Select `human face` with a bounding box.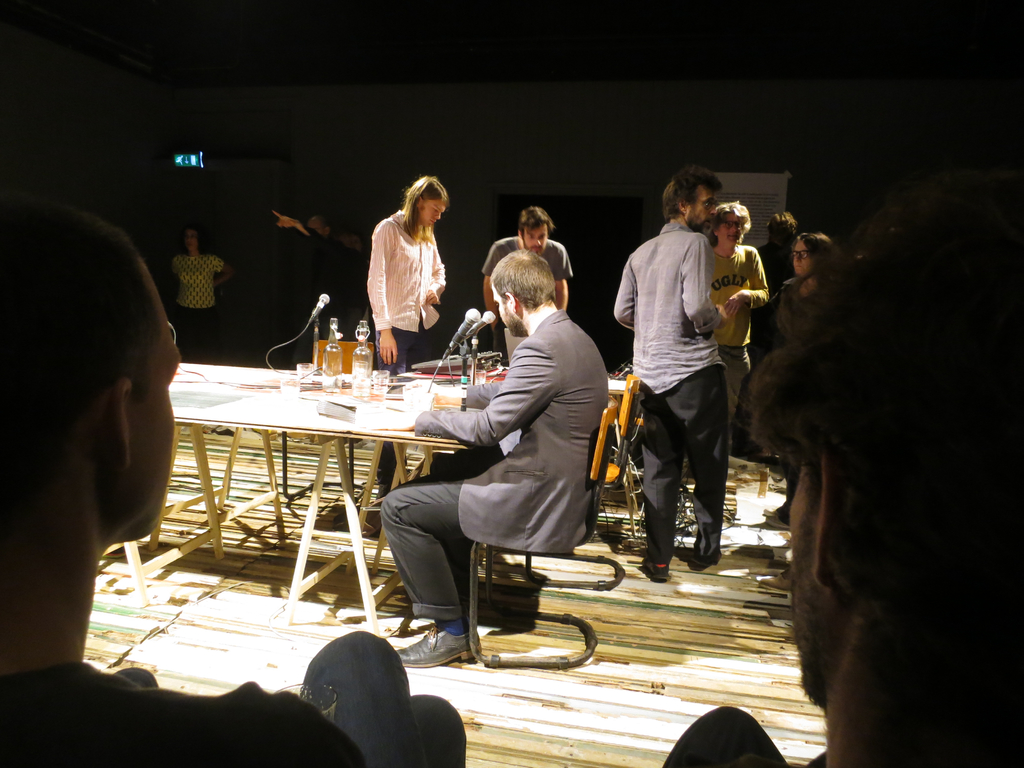
box(492, 284, 508, 324).
